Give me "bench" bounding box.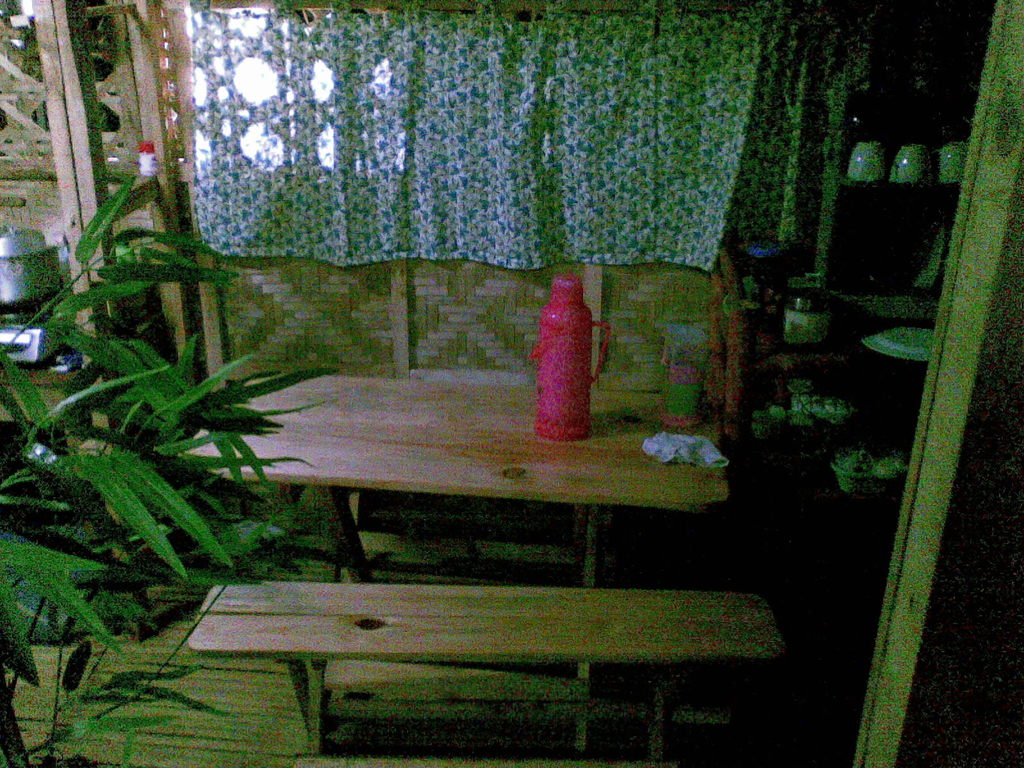
<box>187,579,783,763</box>.
